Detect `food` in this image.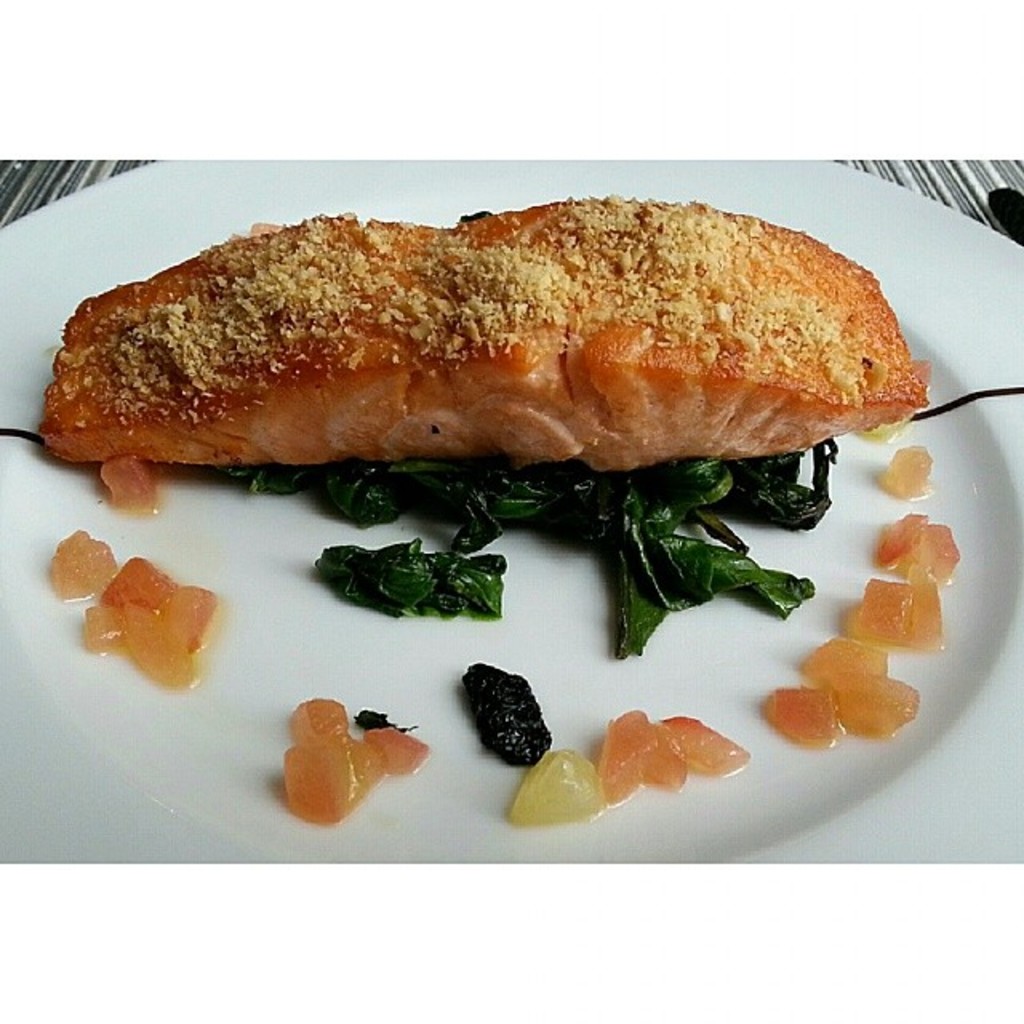
Detection: 312, 530, 507, 618.
